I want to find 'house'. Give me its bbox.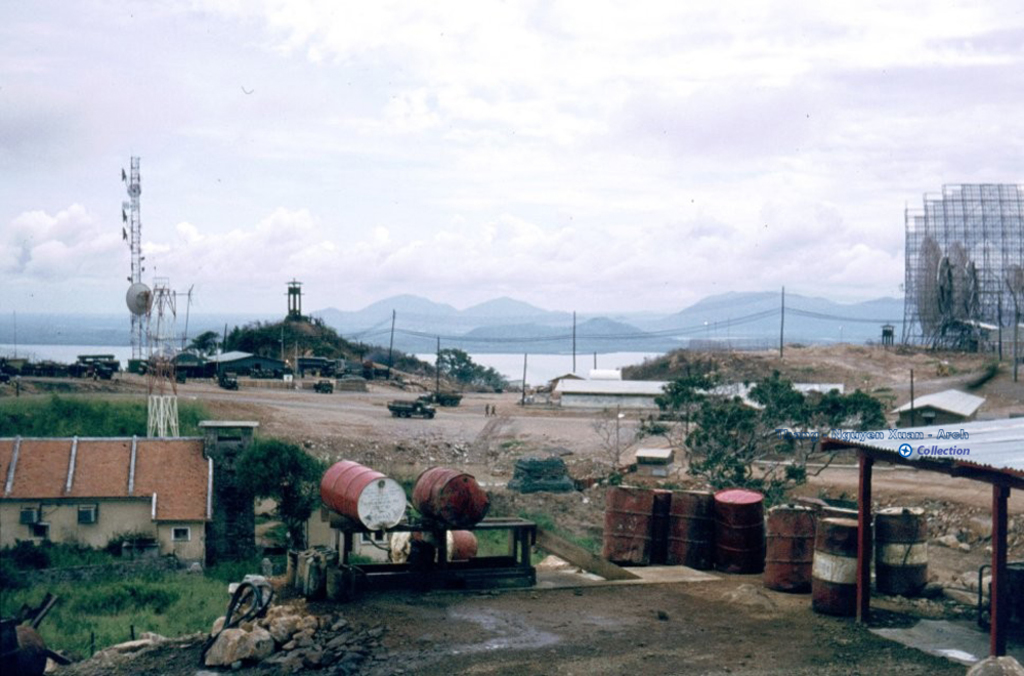
region(893, 383, 986, 436).
